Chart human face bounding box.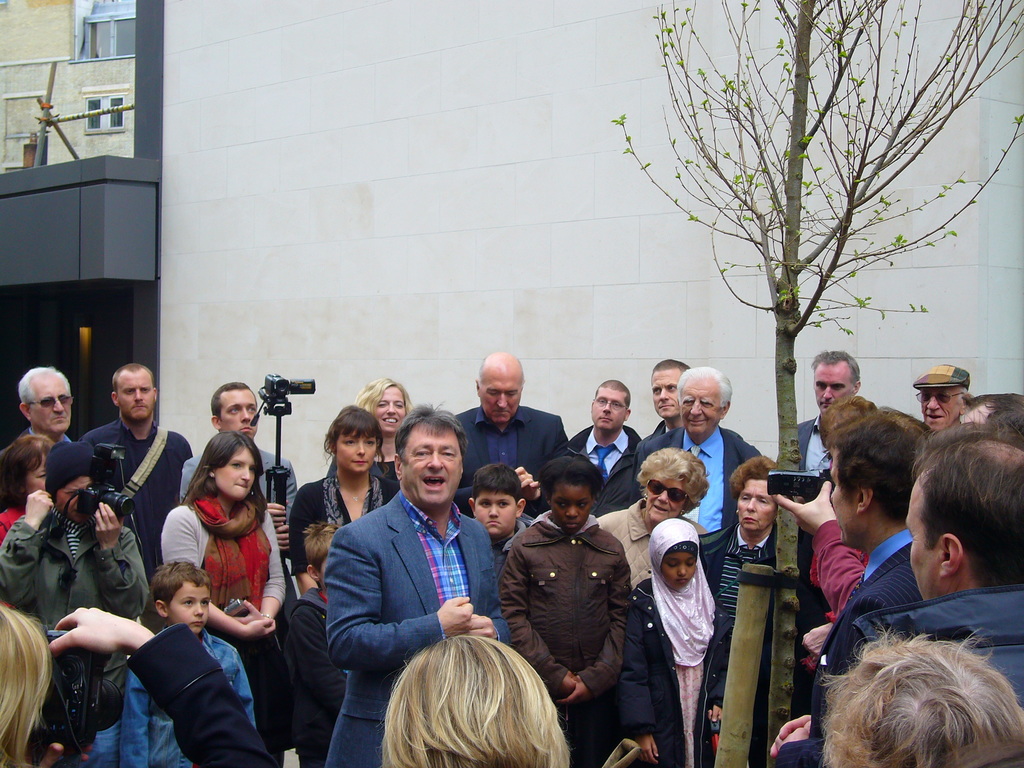
Charted: 402:422:461:502.
